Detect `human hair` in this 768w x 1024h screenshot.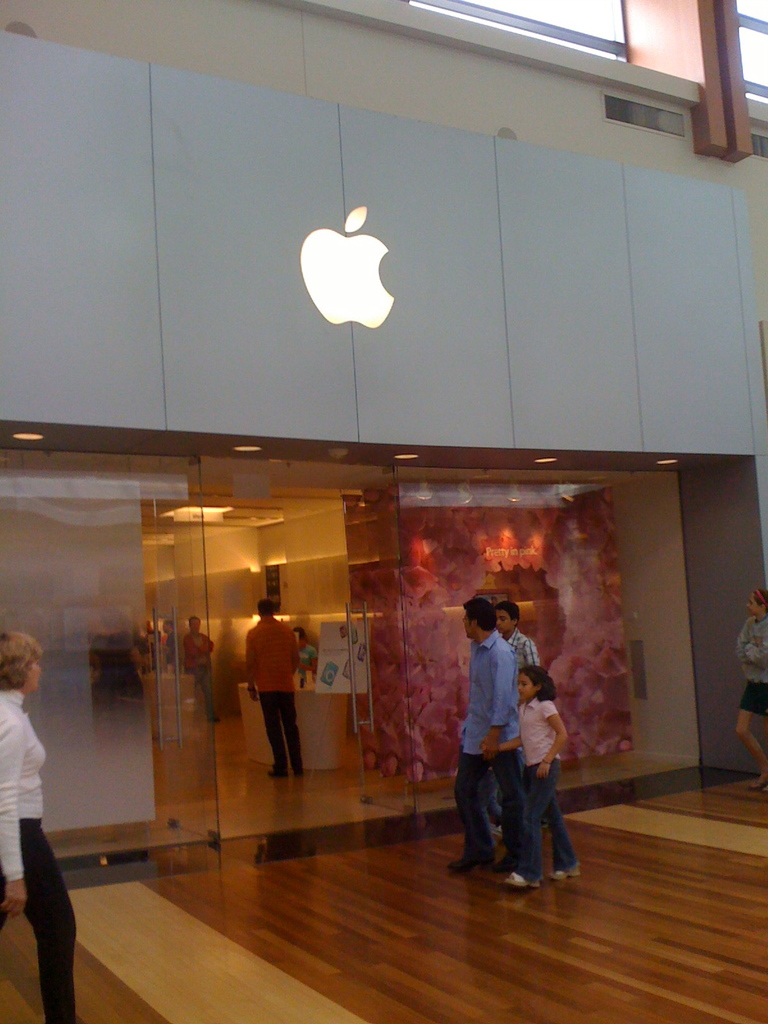
Detection: rect(494, 600, 520, 628).
